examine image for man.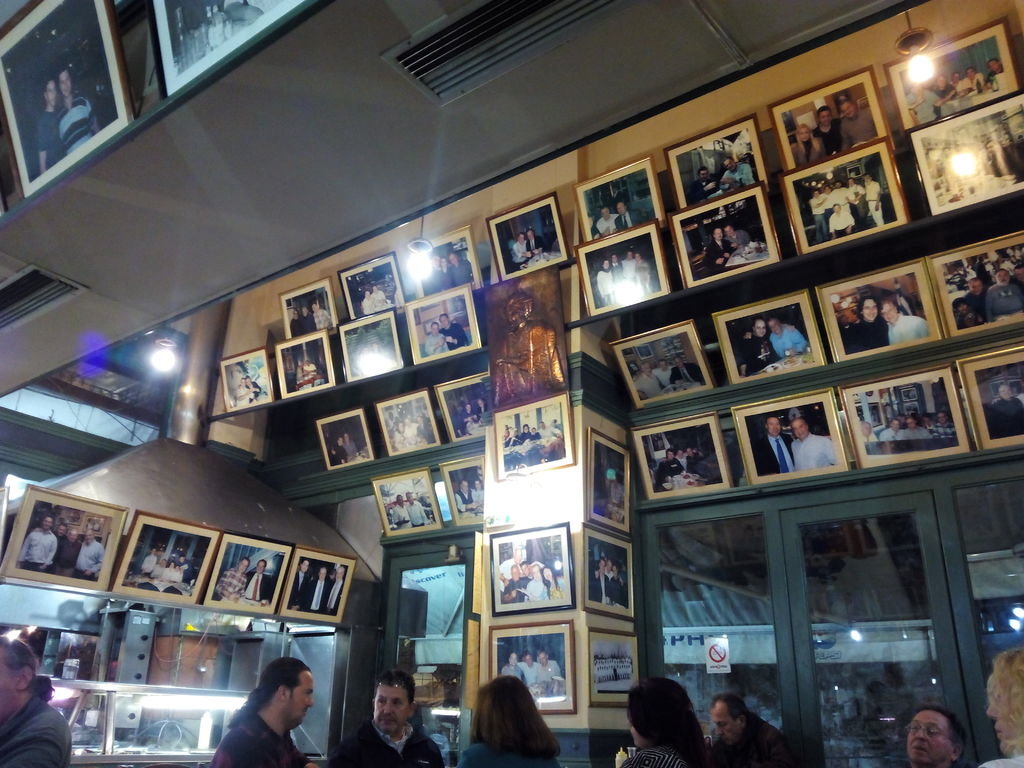
Examination result: 906/417/929/442.
